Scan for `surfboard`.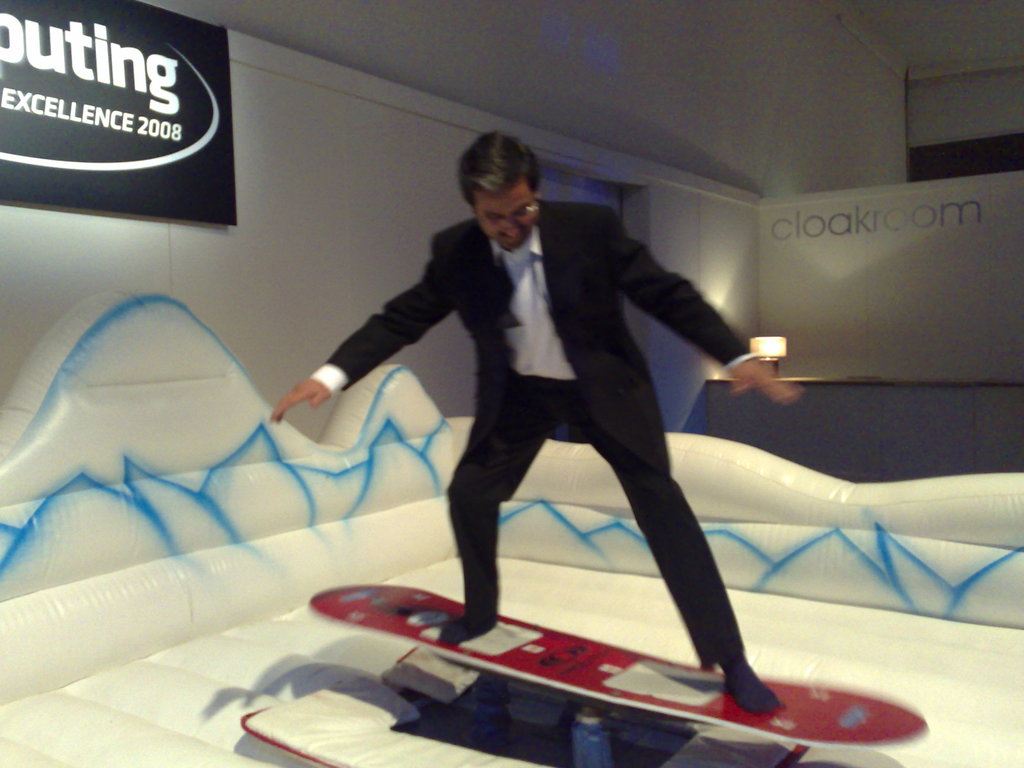
Scan result: locate(308, 584, 931, 749).
